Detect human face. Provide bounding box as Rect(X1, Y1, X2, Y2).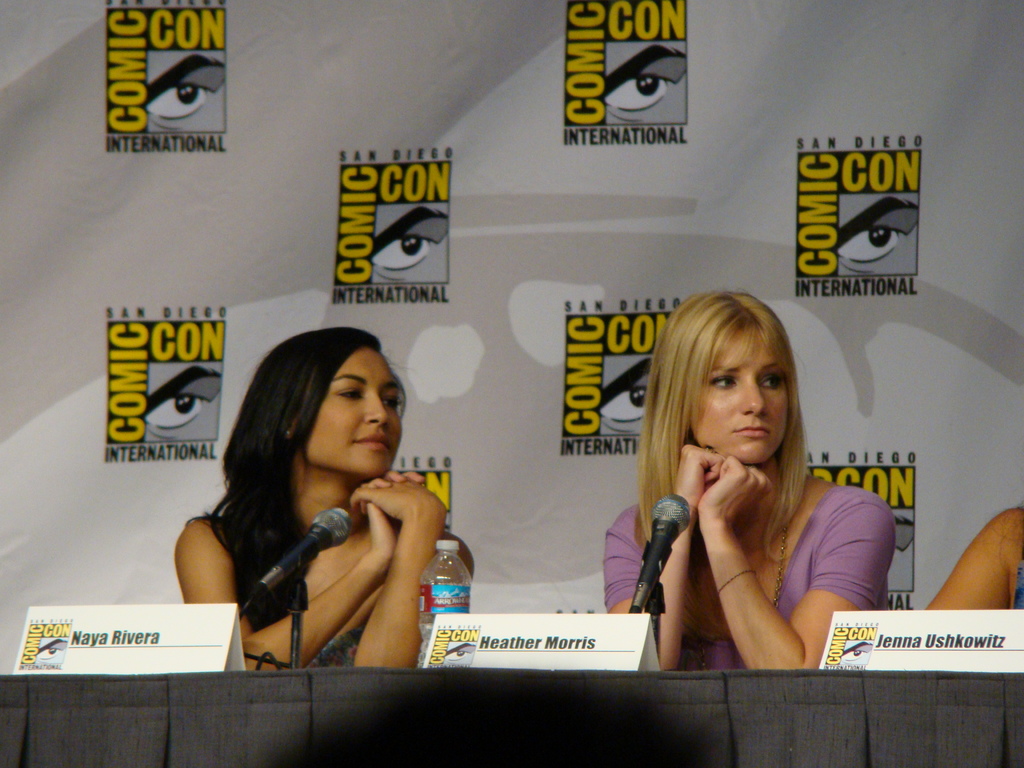
Rect(677, 315, 789, 465).
